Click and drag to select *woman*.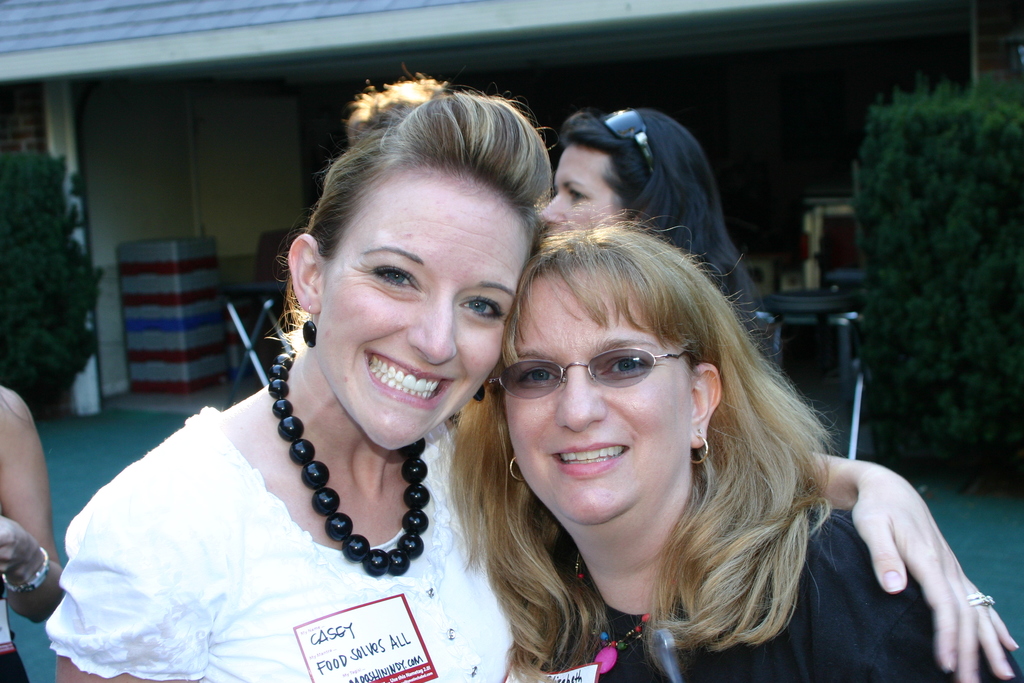
Selection: x1=445, y1=213, x2=1023, y2=682.
